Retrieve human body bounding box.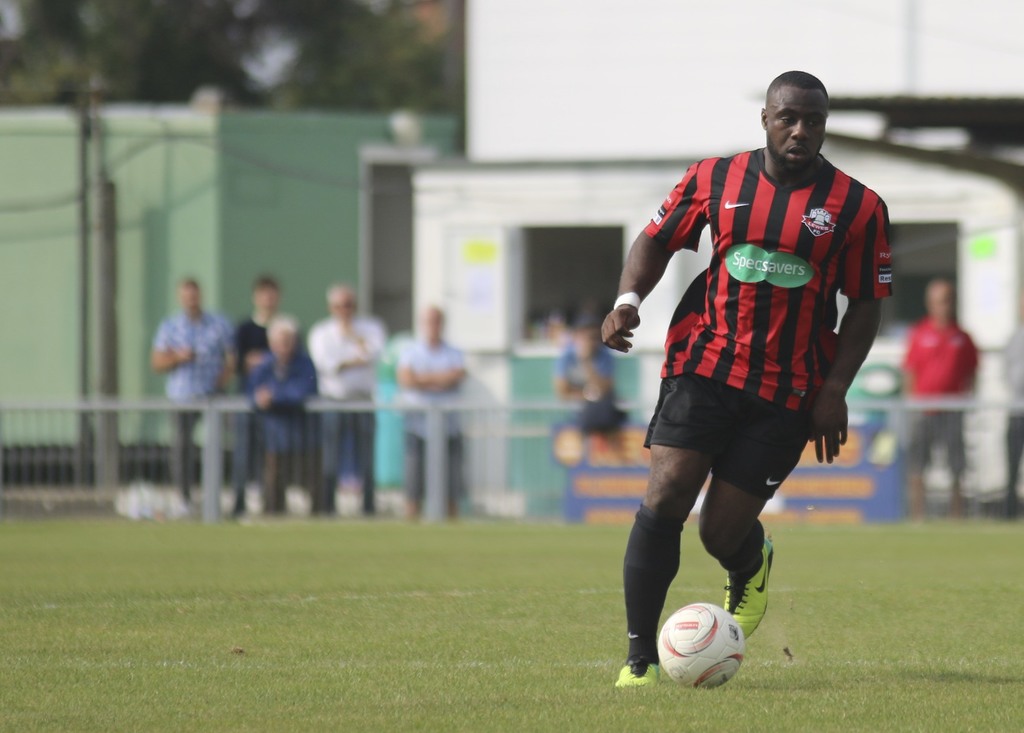
Bounding box: Rect(604, 77, 893, 659).
